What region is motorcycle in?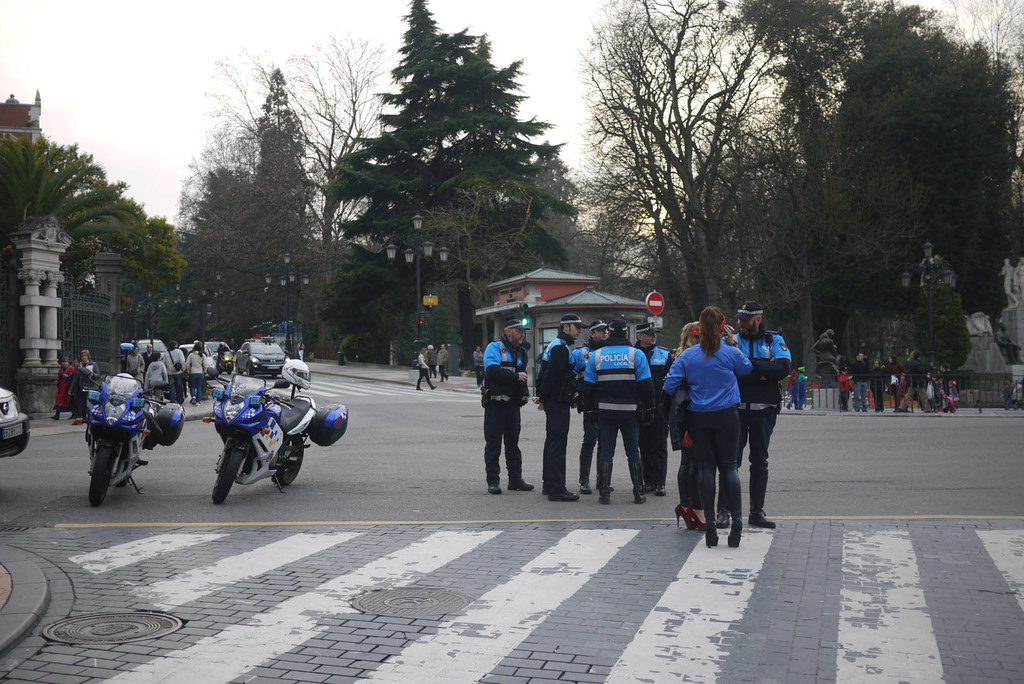
box(86, 376, 186, 511).
